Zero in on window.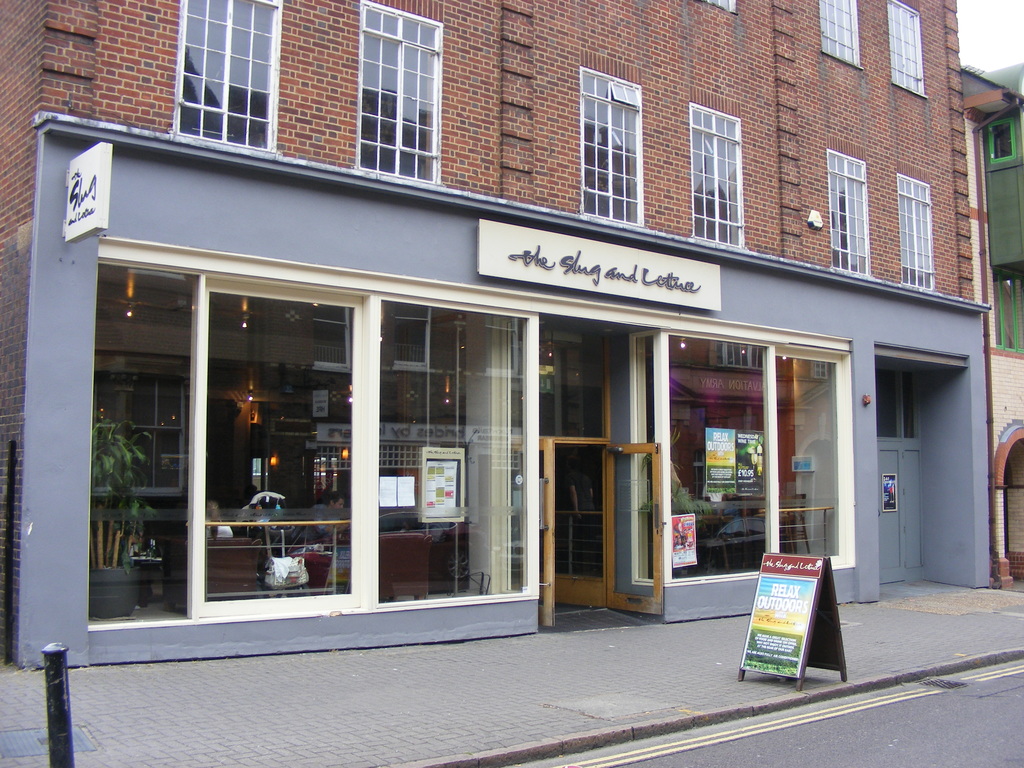
Zeroed in: (x1=168, y1=0, x2=288, y2=157).
